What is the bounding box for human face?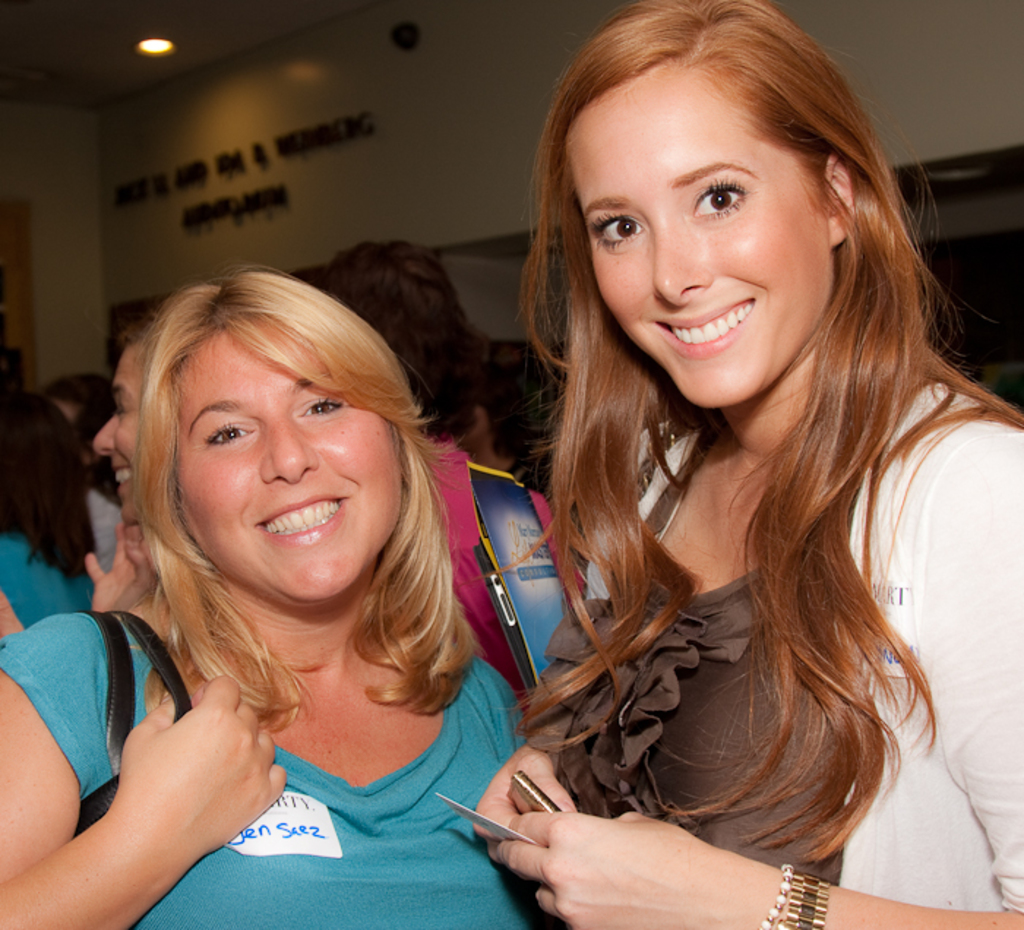
rect(549, 47, 840, 415).
